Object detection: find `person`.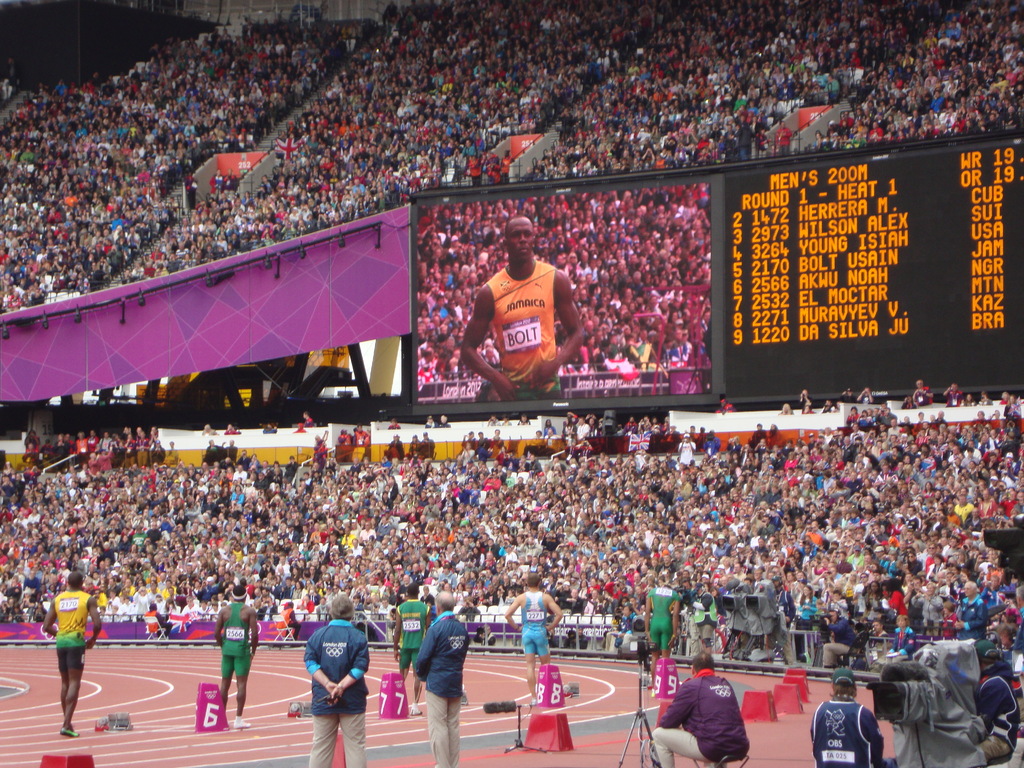
(968, 636, 1021, 767).
